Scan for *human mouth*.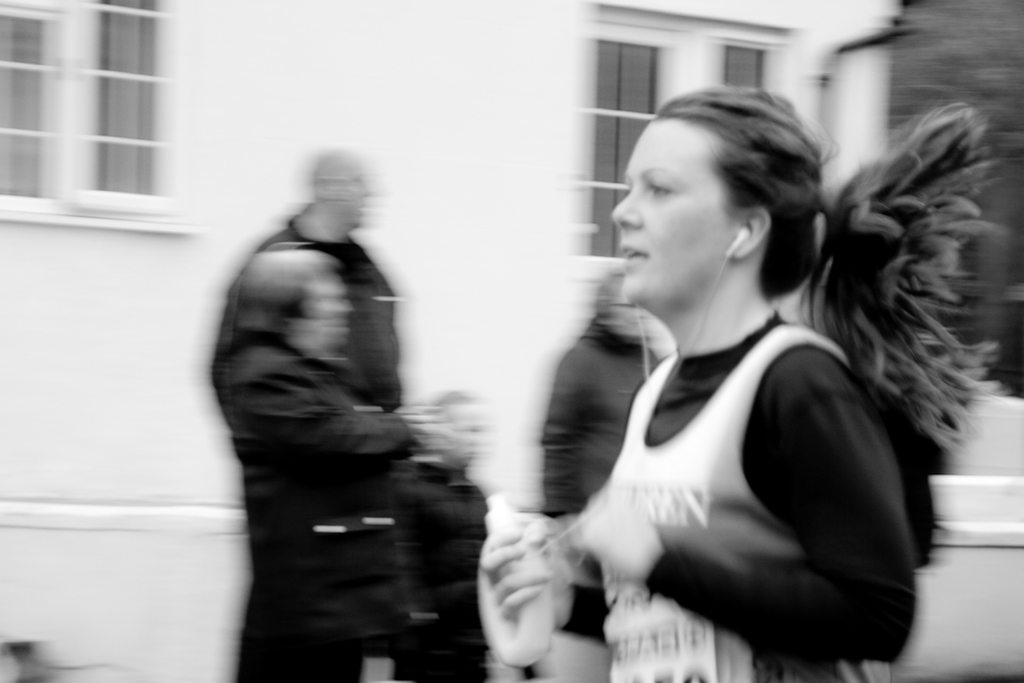
Scan result: [624,249,647,265].
